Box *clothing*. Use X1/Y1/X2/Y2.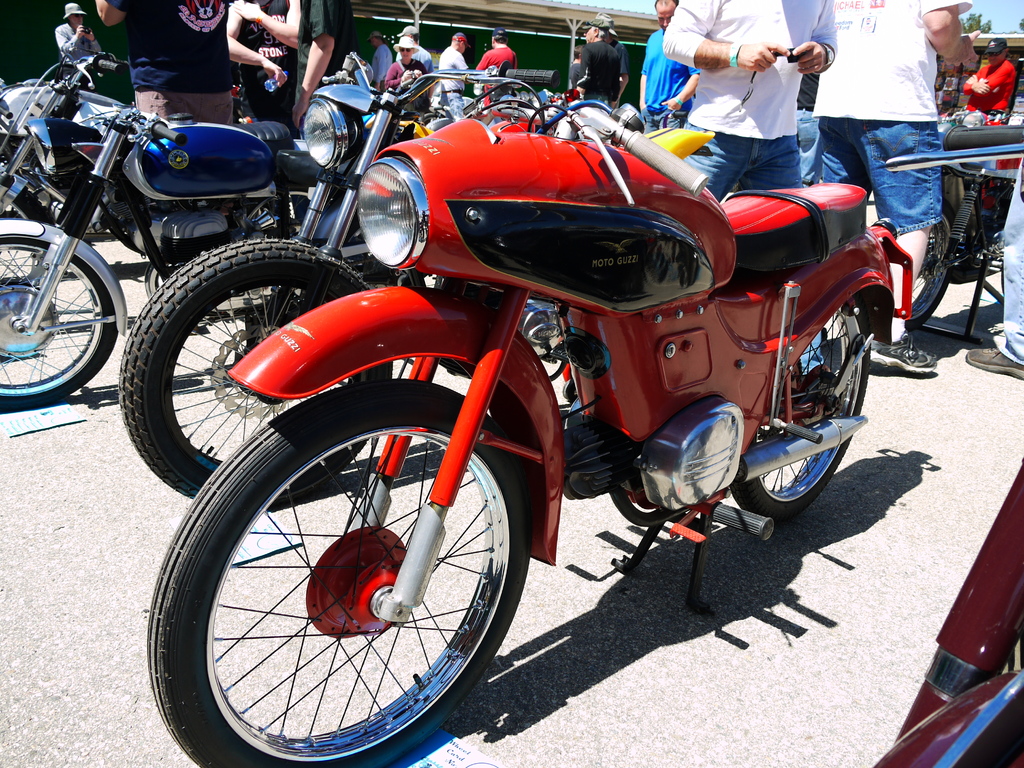
967/46/1023/125.
